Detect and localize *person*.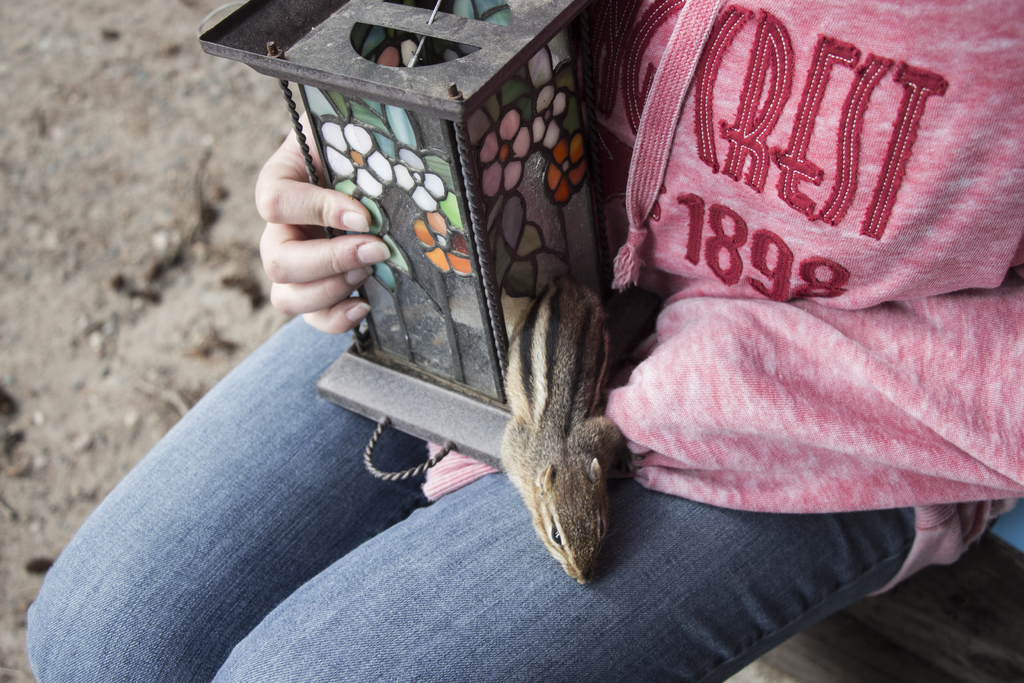
Localized at <region>22, 0, 1023, 682</region>.
